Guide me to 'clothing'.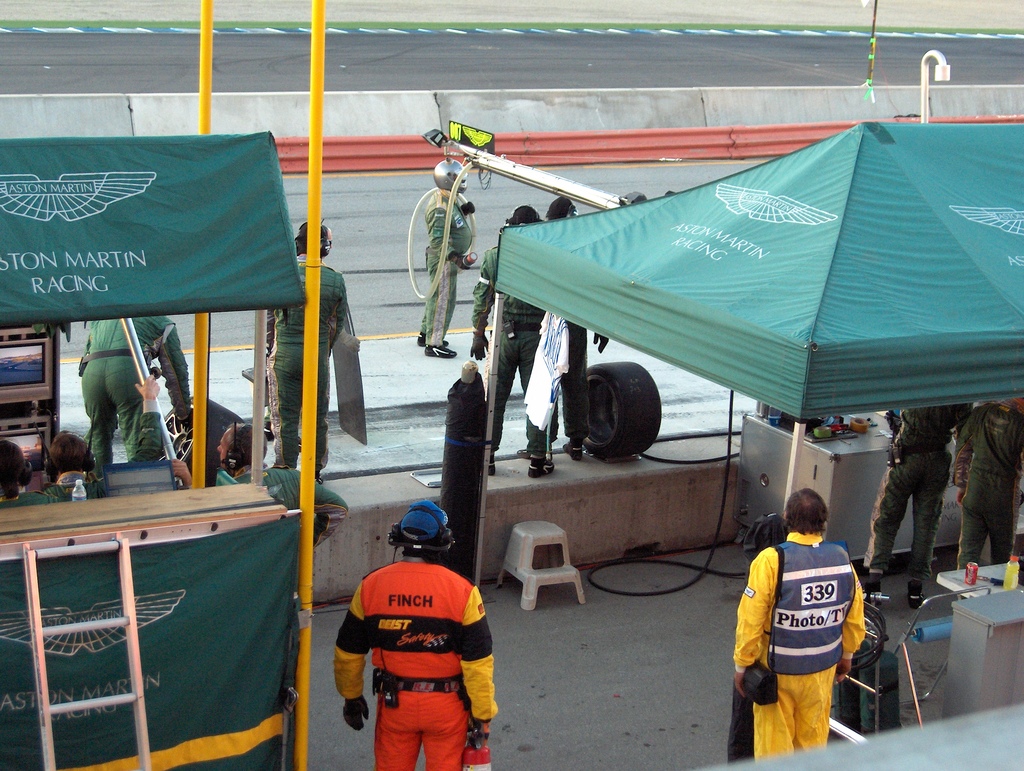
Guidance: box=[541, 311, 589, 443].
